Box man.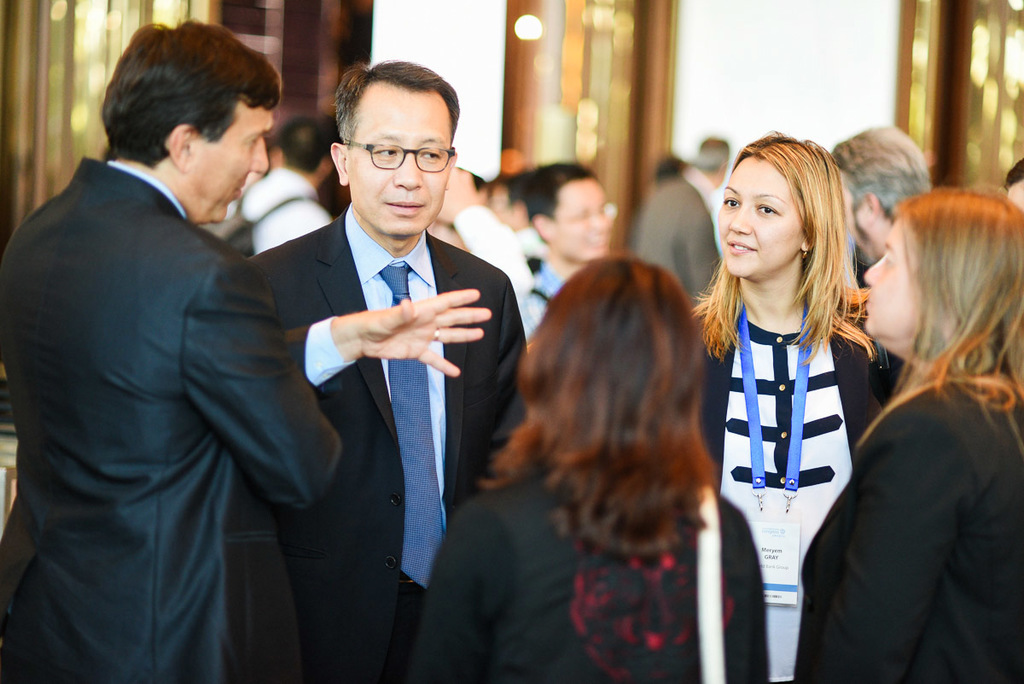
bbox(833, 120, 934, 272).
